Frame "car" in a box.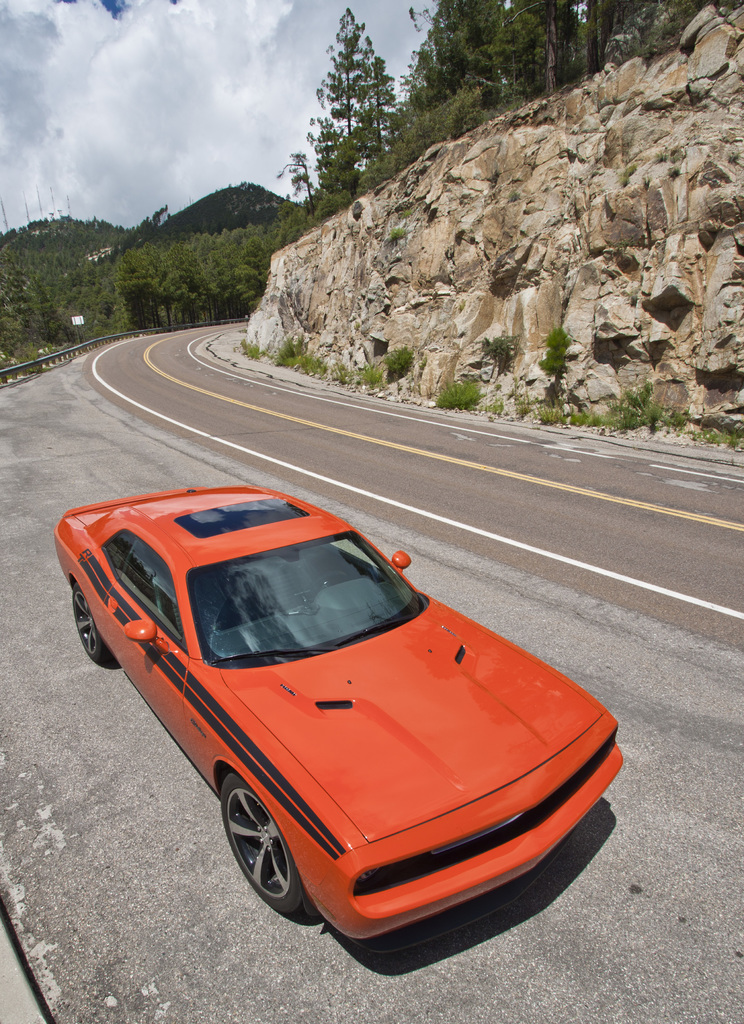
58 500 626 950.
